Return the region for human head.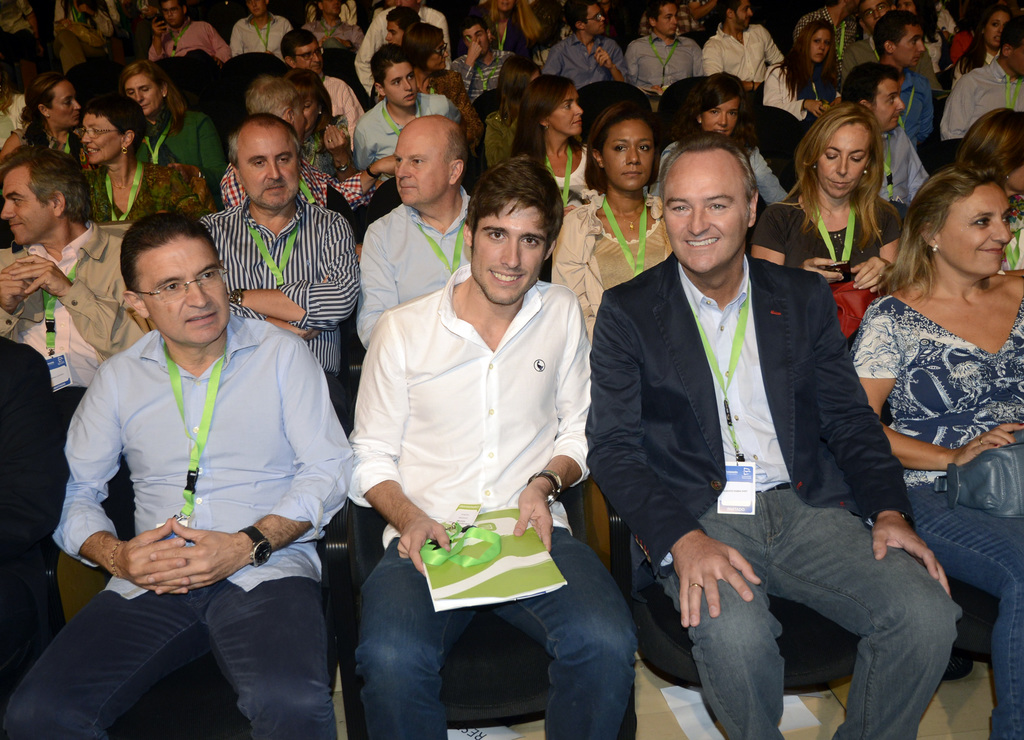
[26, 72, 81, 127].
